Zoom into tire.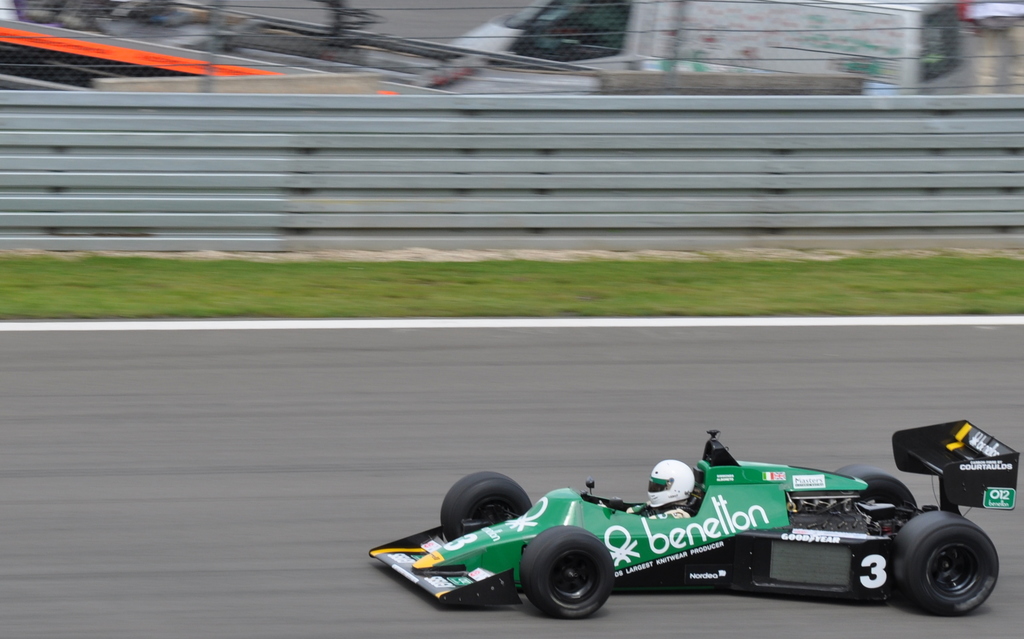
Zoom target: l=440, t=471, r=532, b=541.
